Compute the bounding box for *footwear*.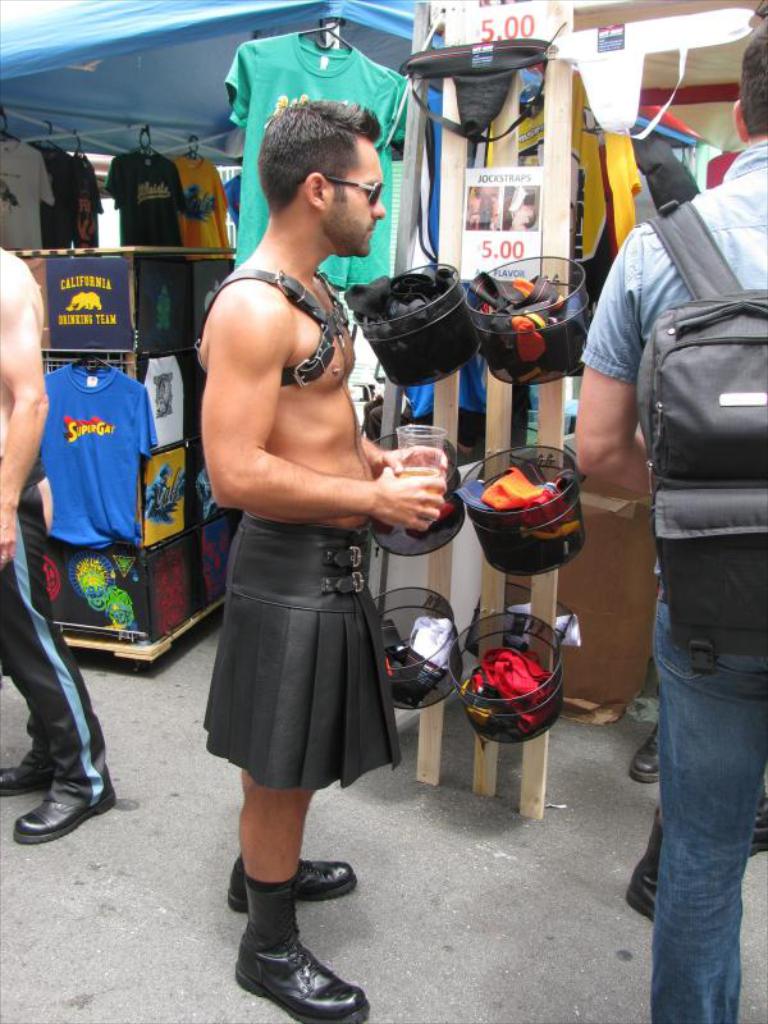
Rect(750, 780, 767, 851).
